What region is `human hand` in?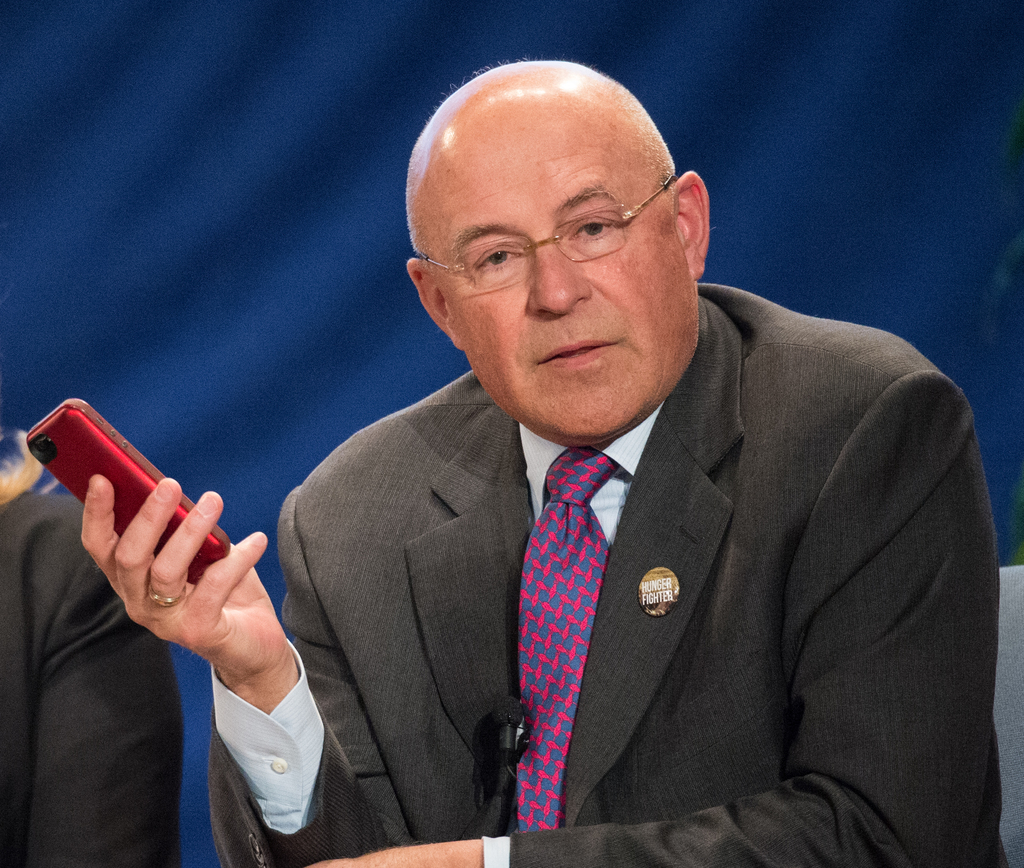
Rect(91, 465, 266, 673).
